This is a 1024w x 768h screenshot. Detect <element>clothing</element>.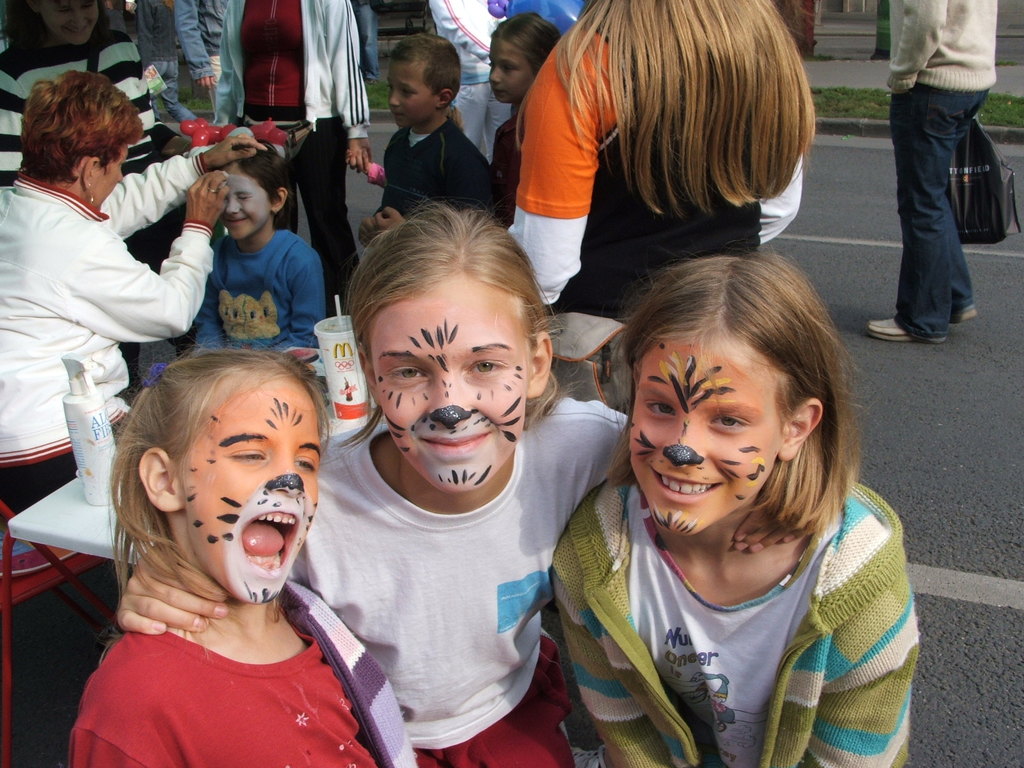
Rect(0, 151, 216, 509).
